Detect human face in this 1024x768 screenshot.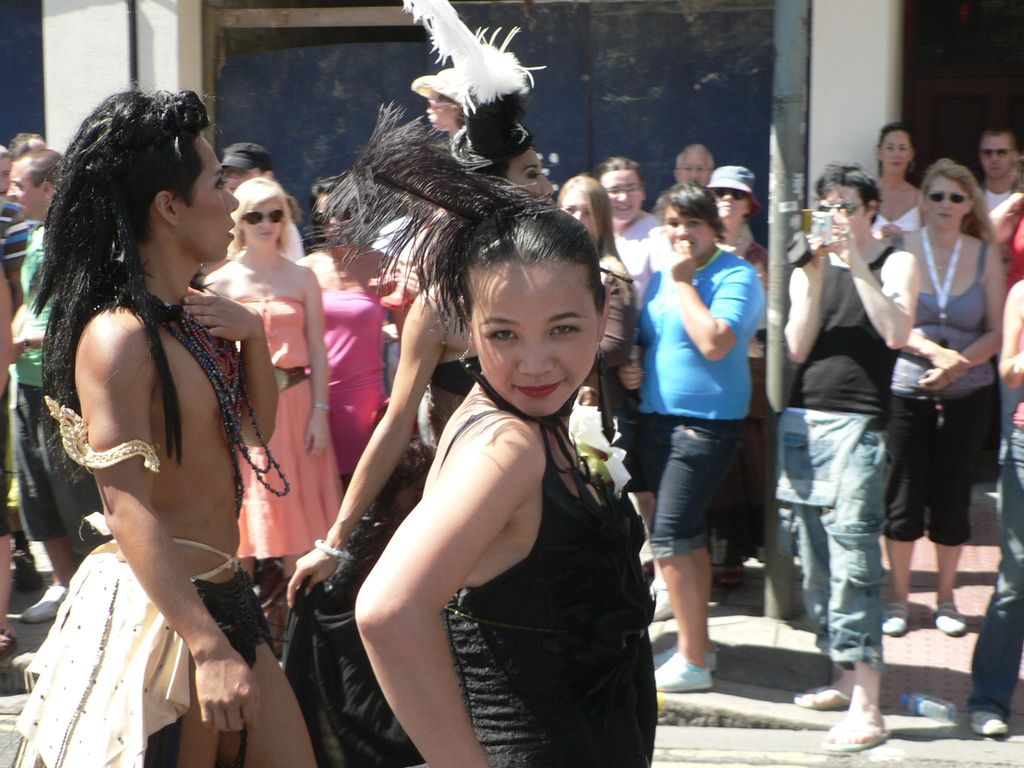
Detection: bbox=[822, 192, 864, 238].
